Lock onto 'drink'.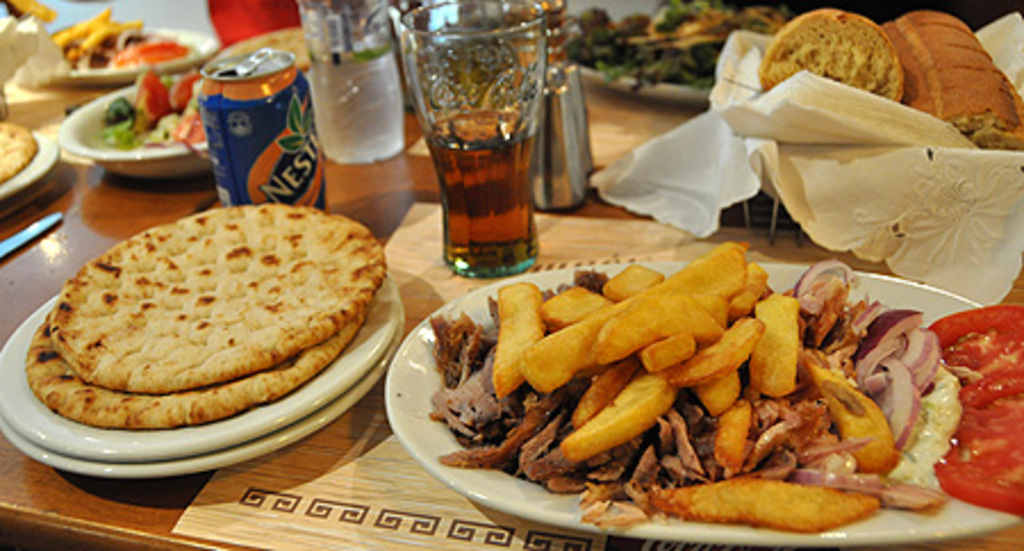
Locked: <box>432,123,537,264</box>.
